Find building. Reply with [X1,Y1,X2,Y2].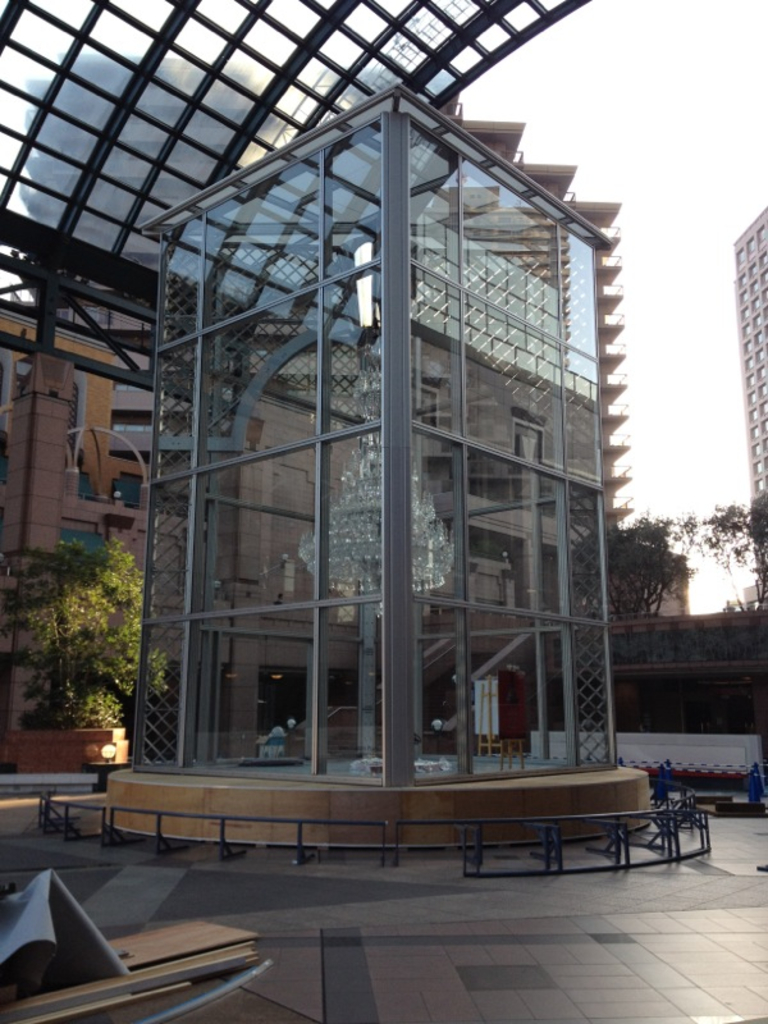
[8,118,632,771].
